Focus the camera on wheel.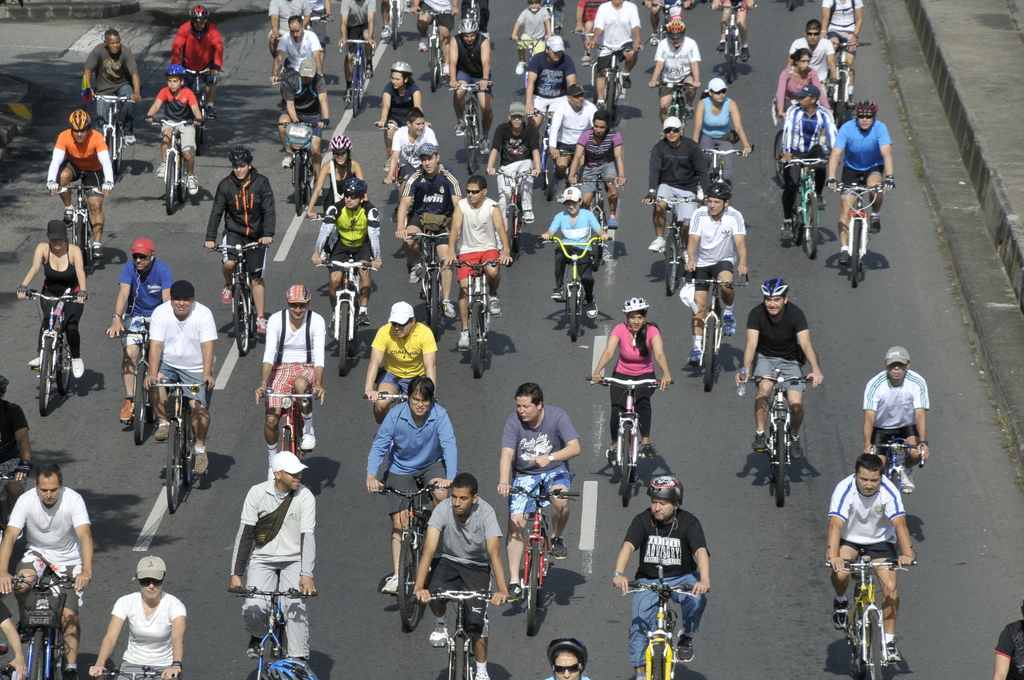
Focus region: pyautogui.locateOnScreen(55, 336, 77, 393).
